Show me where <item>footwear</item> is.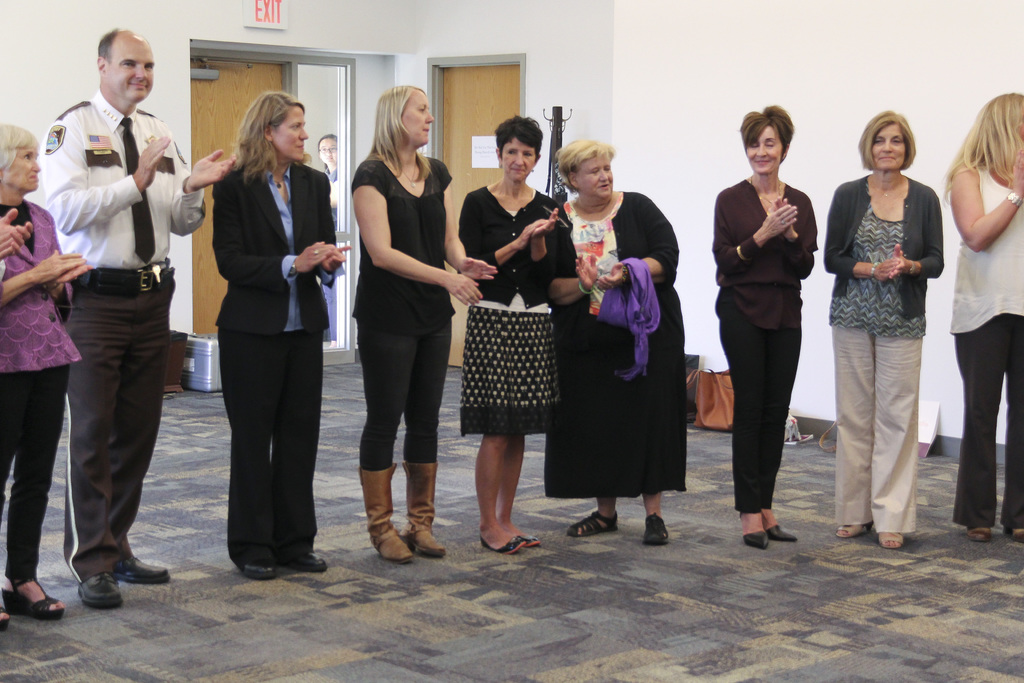
<item>footwear</item> is at l=79, t=575, r=118, b=612.
